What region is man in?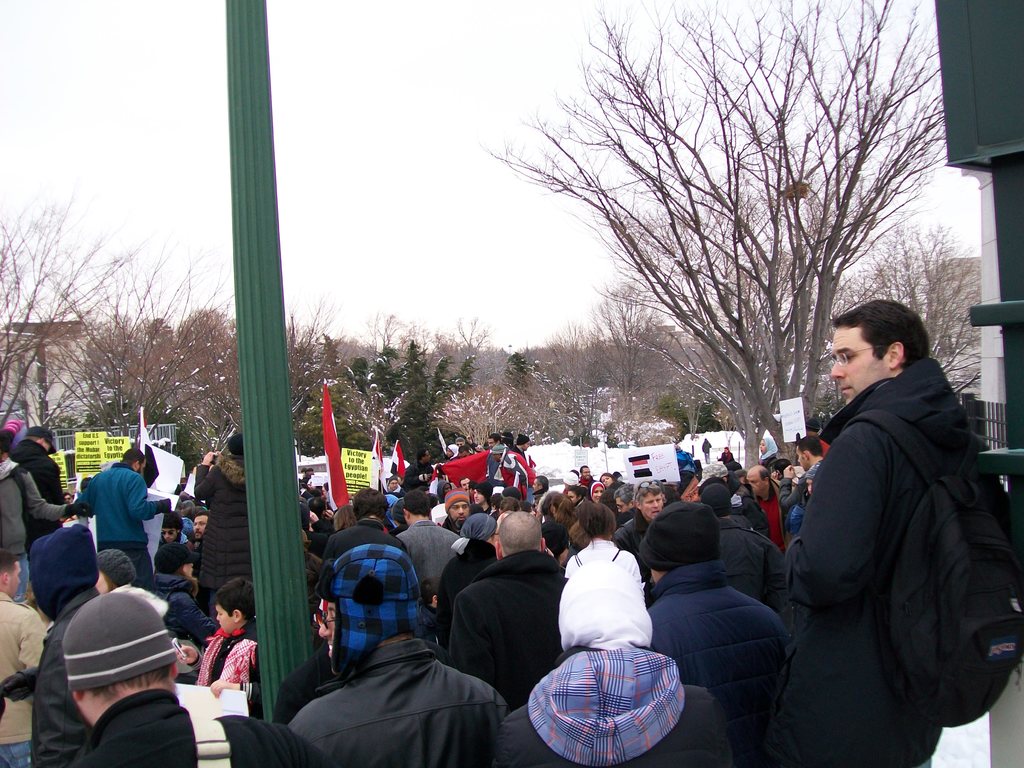
bbox=(785, 292, 1023, 767).
